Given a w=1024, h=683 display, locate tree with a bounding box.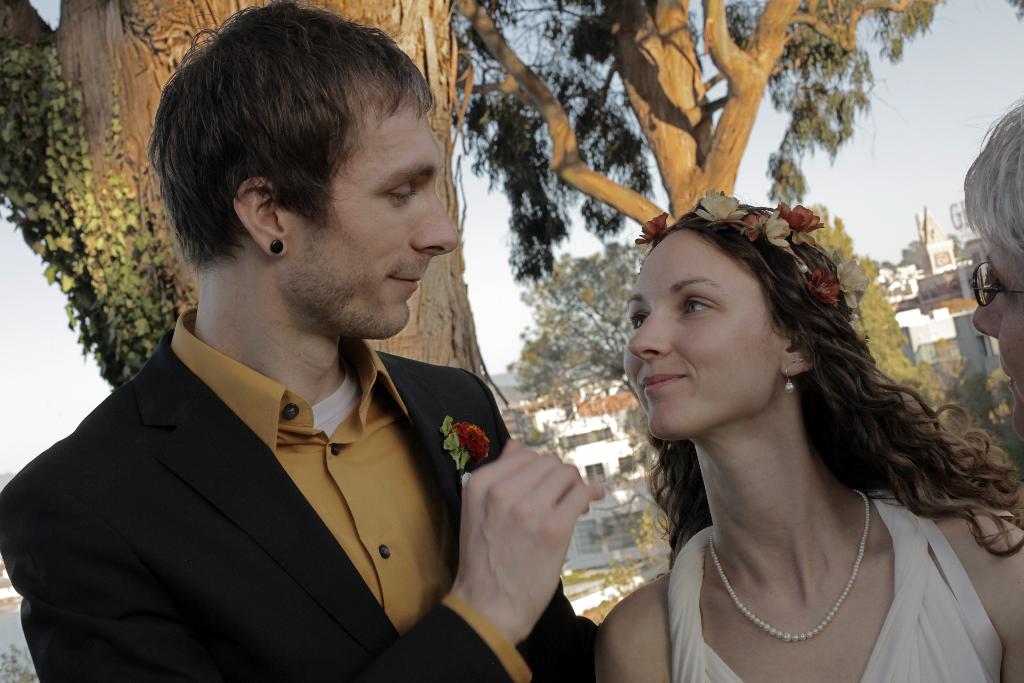
Located: BBox(868, 235, 929, 278).
